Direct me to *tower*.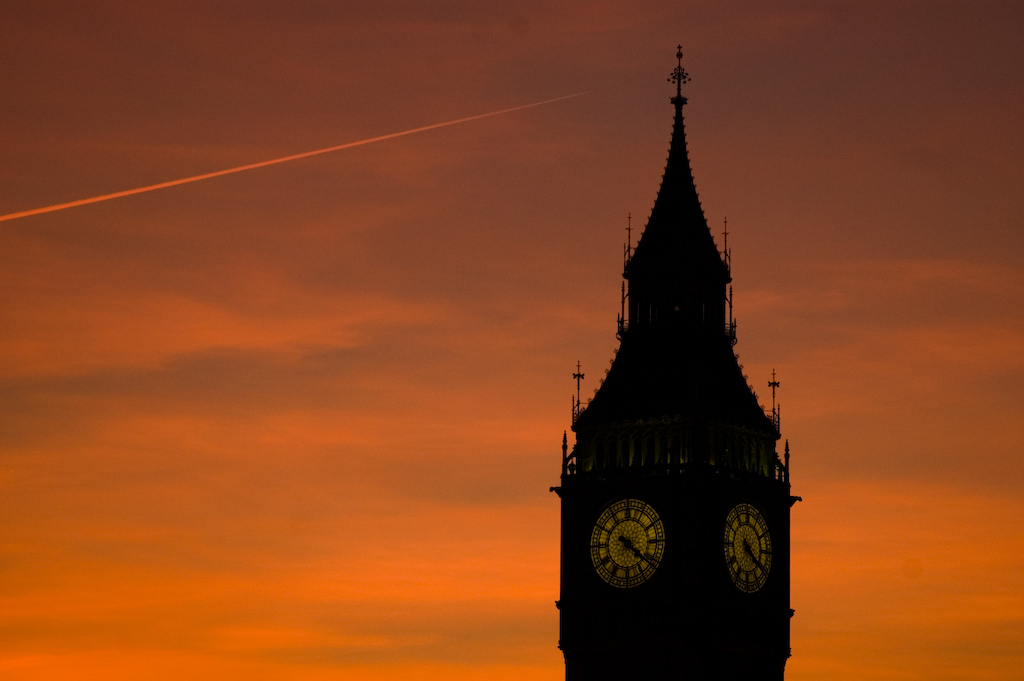
Direction: crop(549, 37, 804, 680).
